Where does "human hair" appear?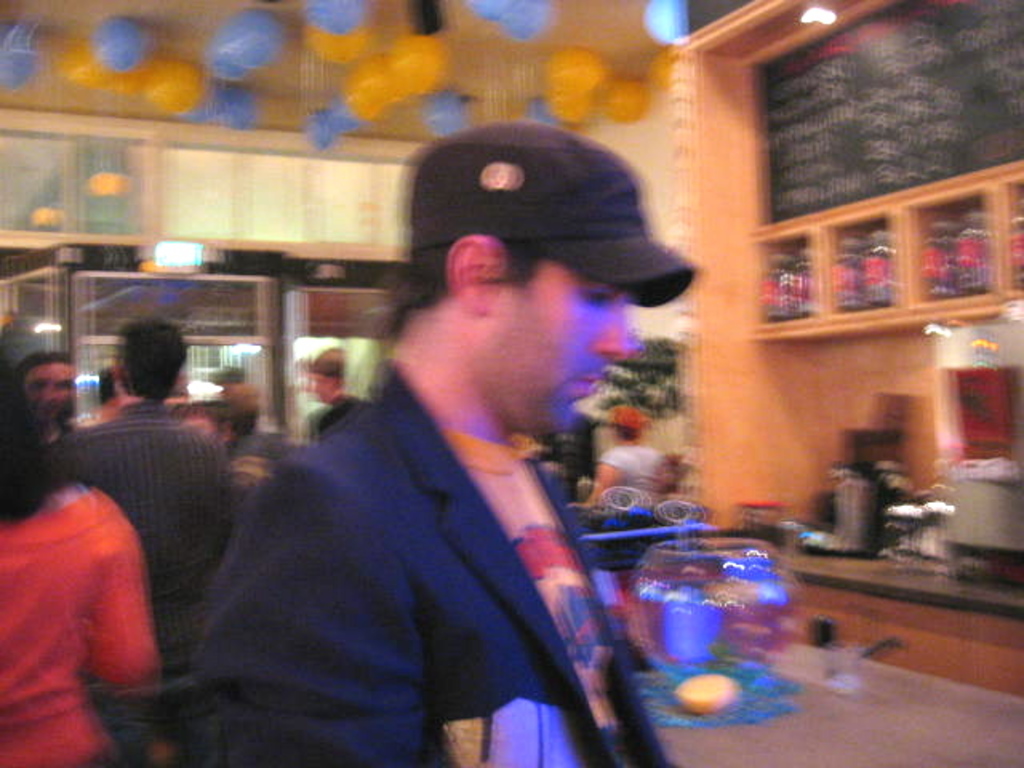
Appears at x1=110 y1=317 x2=184 y2=397.
